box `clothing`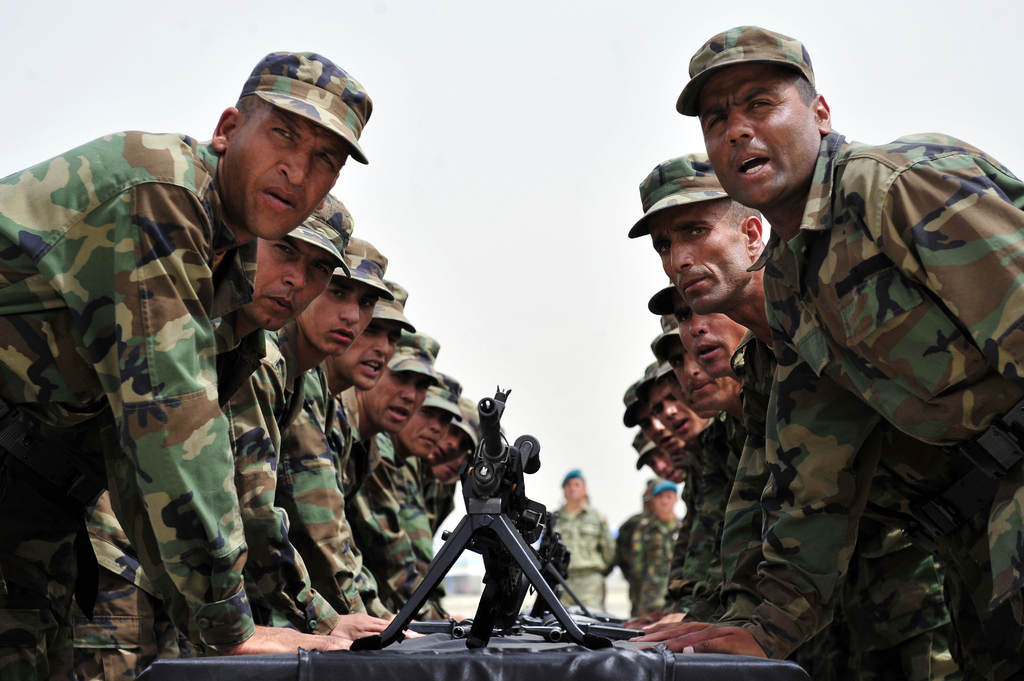
BBox(220, 330, 336, 621)
